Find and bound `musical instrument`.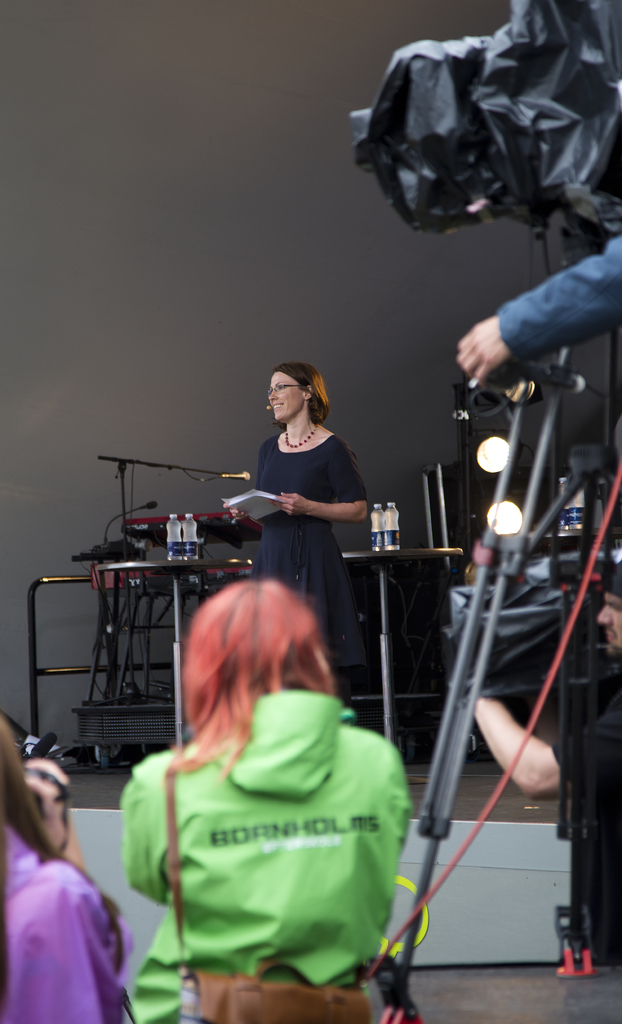
Bound: 119 511 264 555.
